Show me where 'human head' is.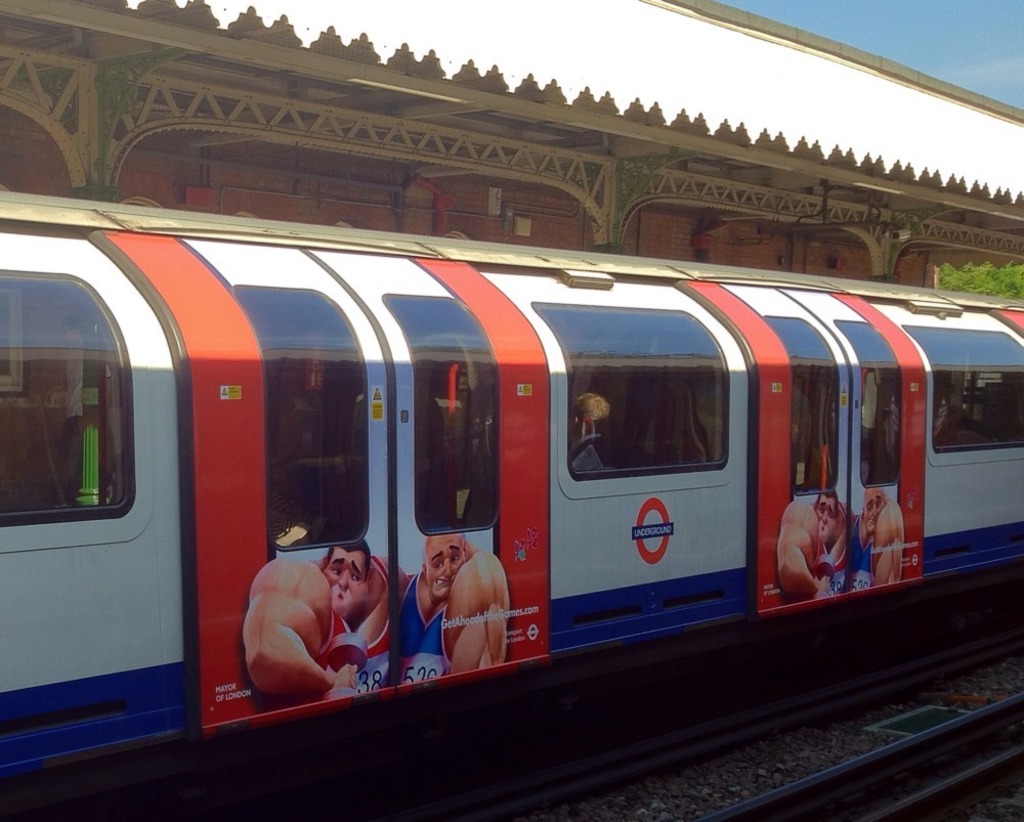
'human head' is at locate(319, 540, 374, 615).
